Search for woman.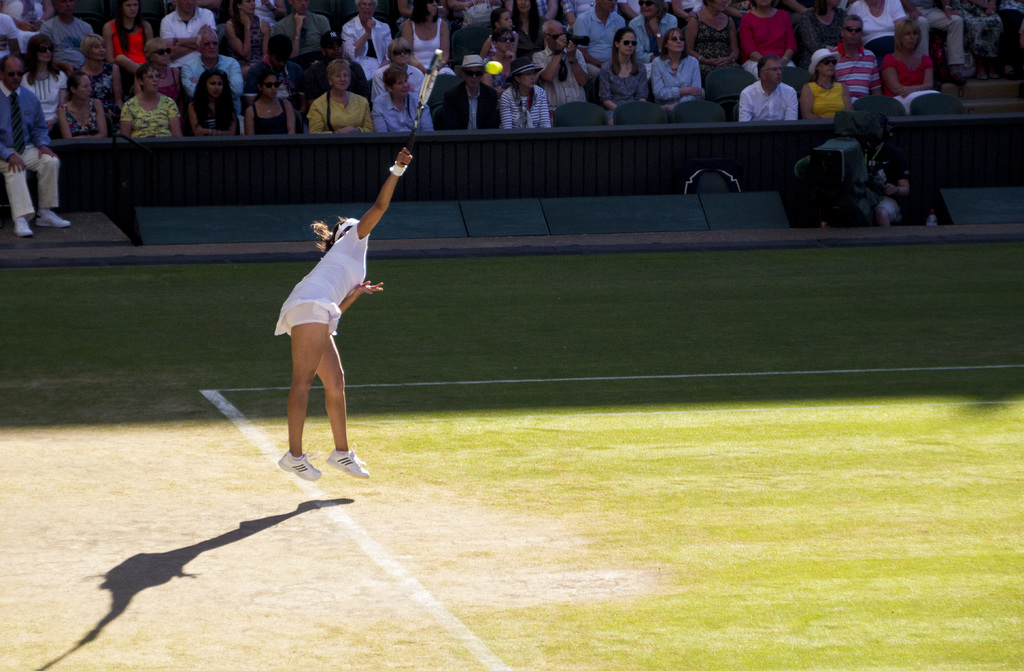
Found at (118,64,185,138).
